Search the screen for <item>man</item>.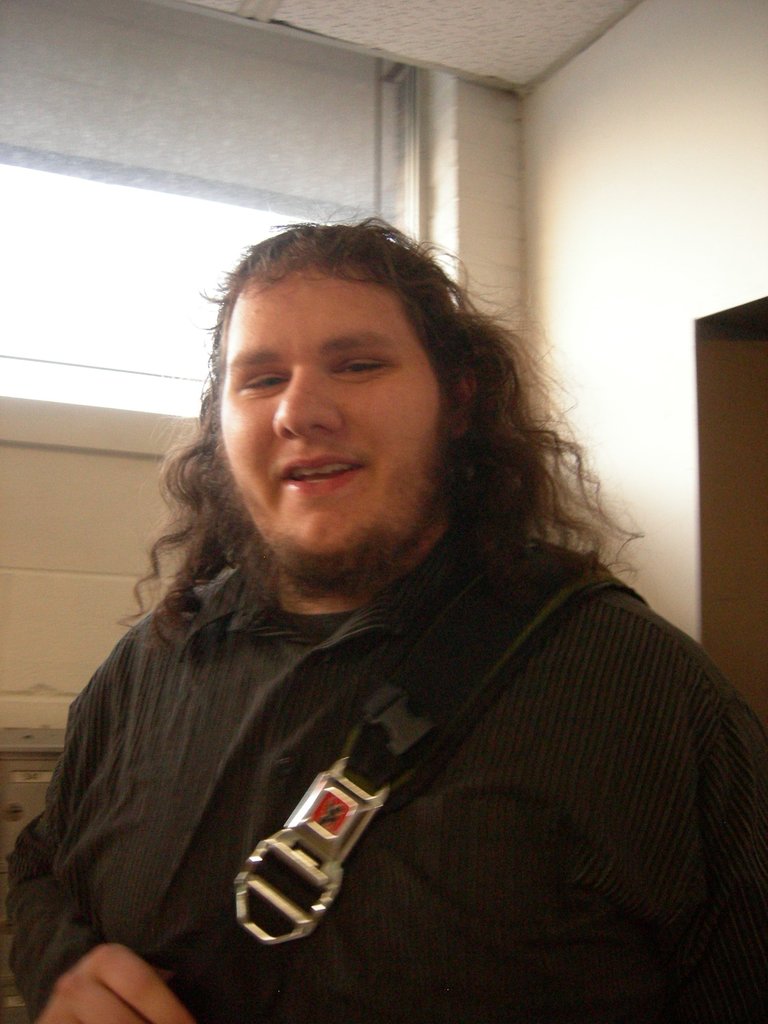
Found at select_region(3, 180, 742, 1000).
